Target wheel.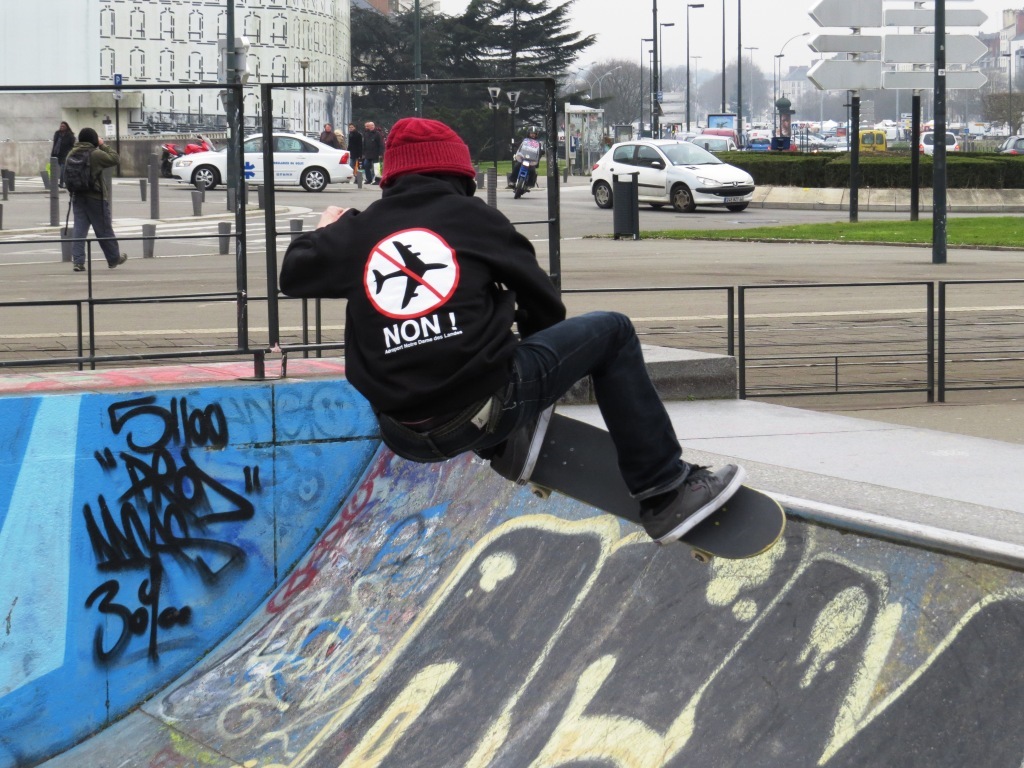
Target region: [515,175,524,199].
